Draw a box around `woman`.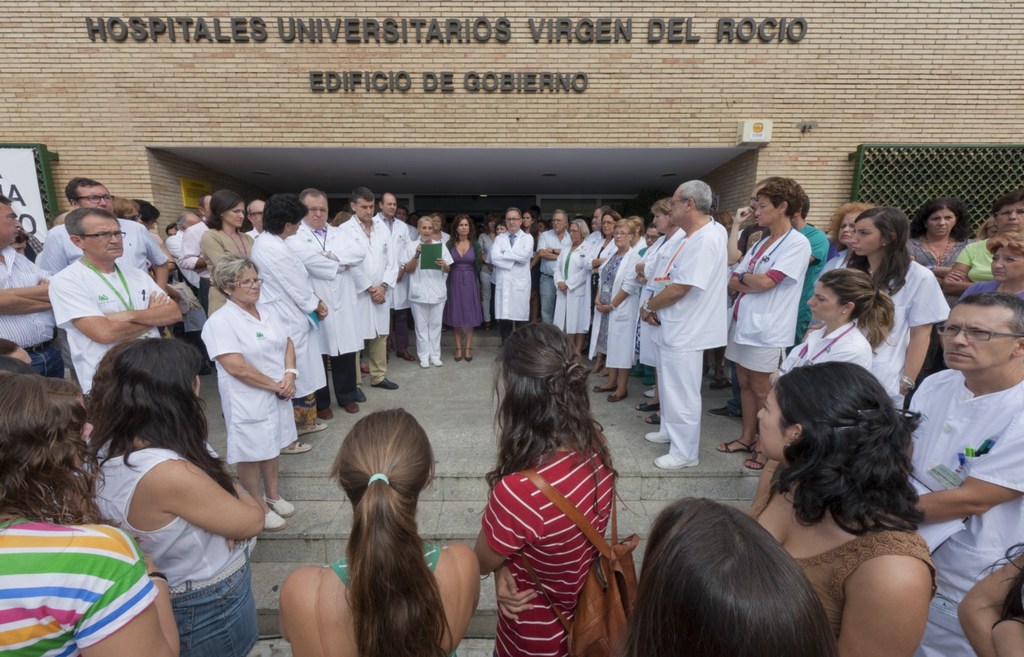
765 267 898 376.
